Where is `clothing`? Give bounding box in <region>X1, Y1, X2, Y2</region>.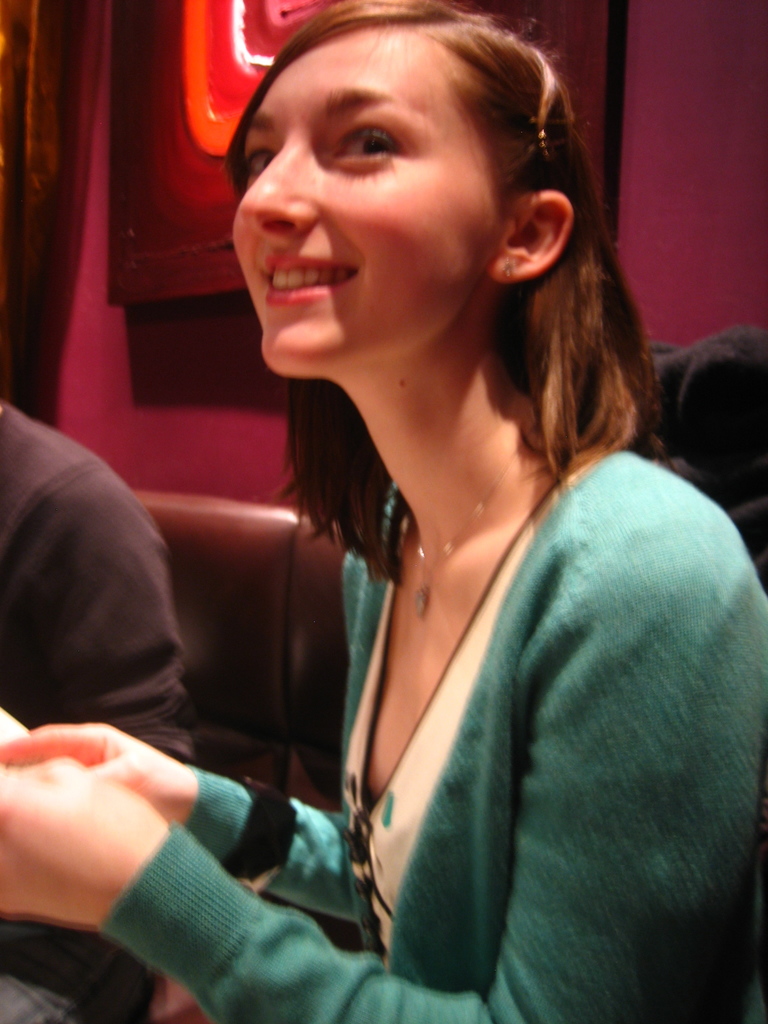
<region>0, 402, 179, 1023</region>.
